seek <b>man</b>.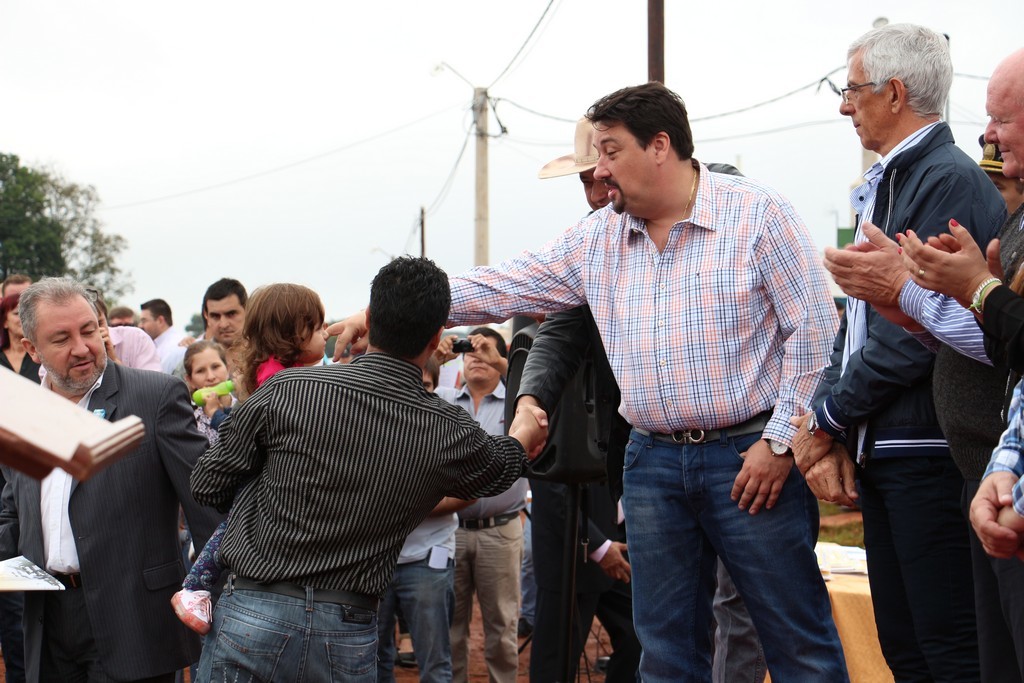
x1=108, y1=305, x2=142, y2=329.
